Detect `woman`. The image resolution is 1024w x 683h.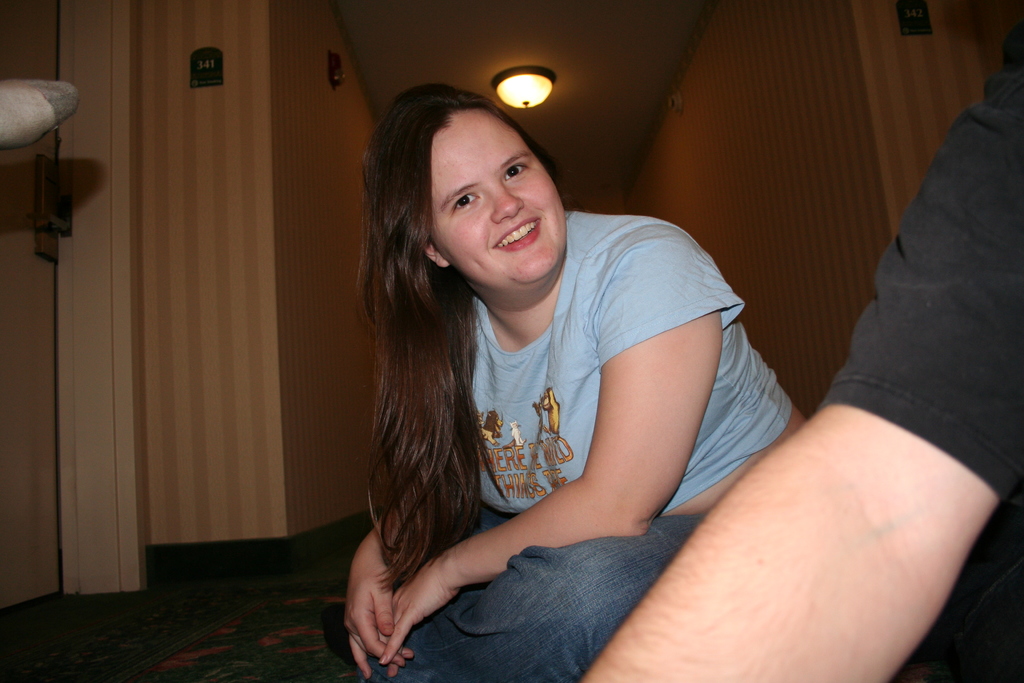
box=[348, 79, 812, 682].
